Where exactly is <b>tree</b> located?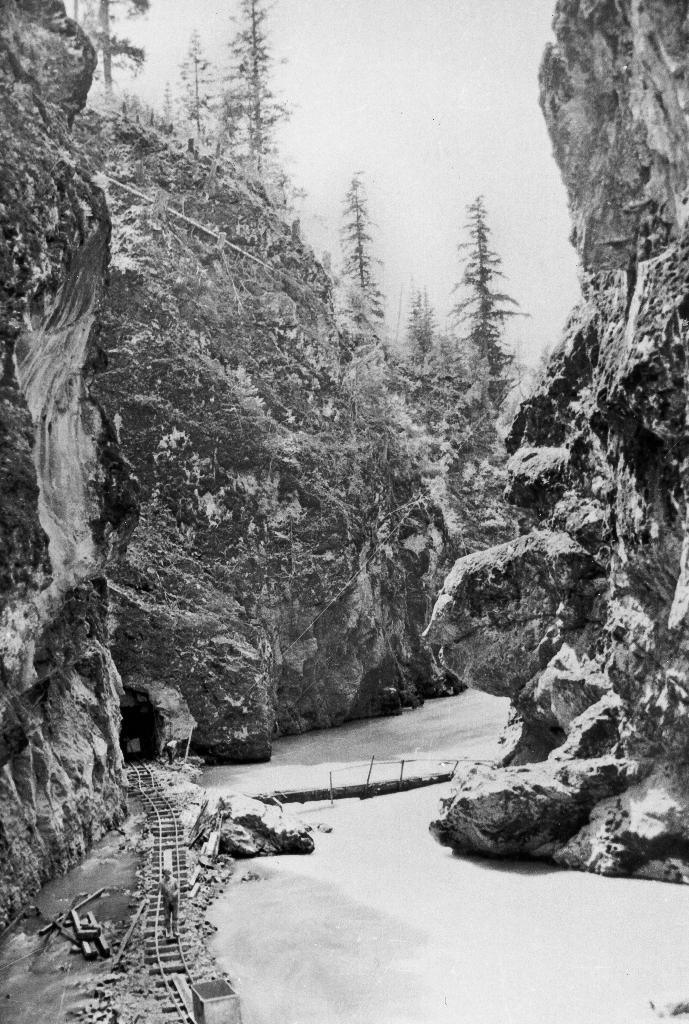
Its bounding box is bbox=[400, 271, 444, 365].
